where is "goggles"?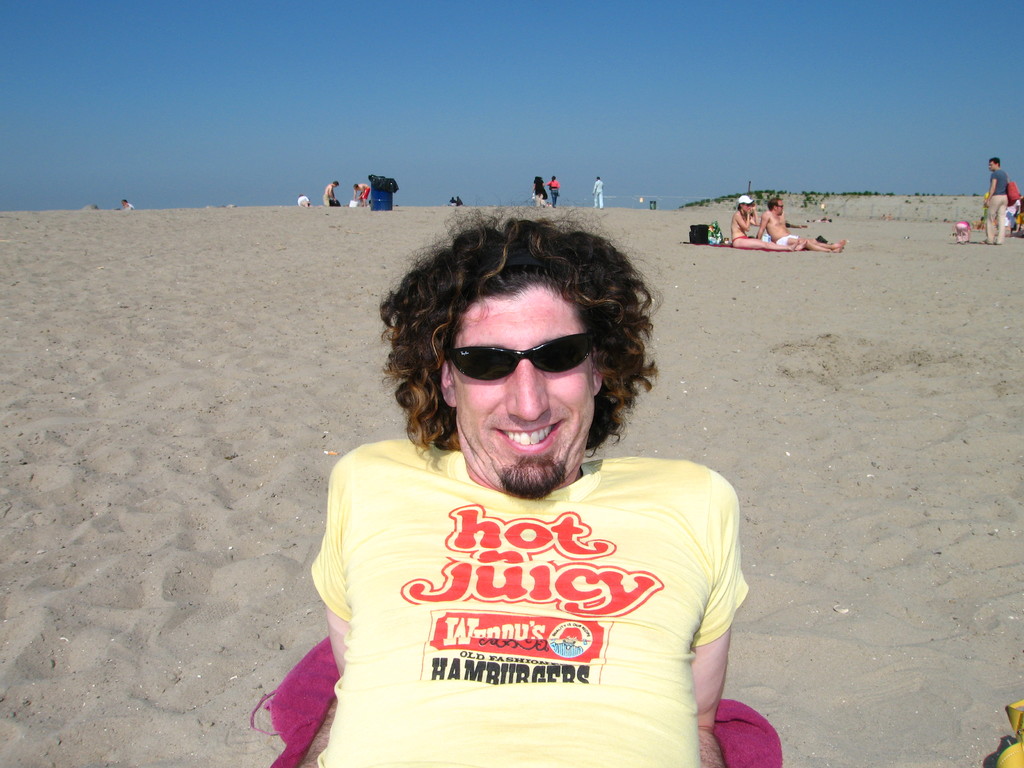
left=438, top=333, right=601, bottom=380.
